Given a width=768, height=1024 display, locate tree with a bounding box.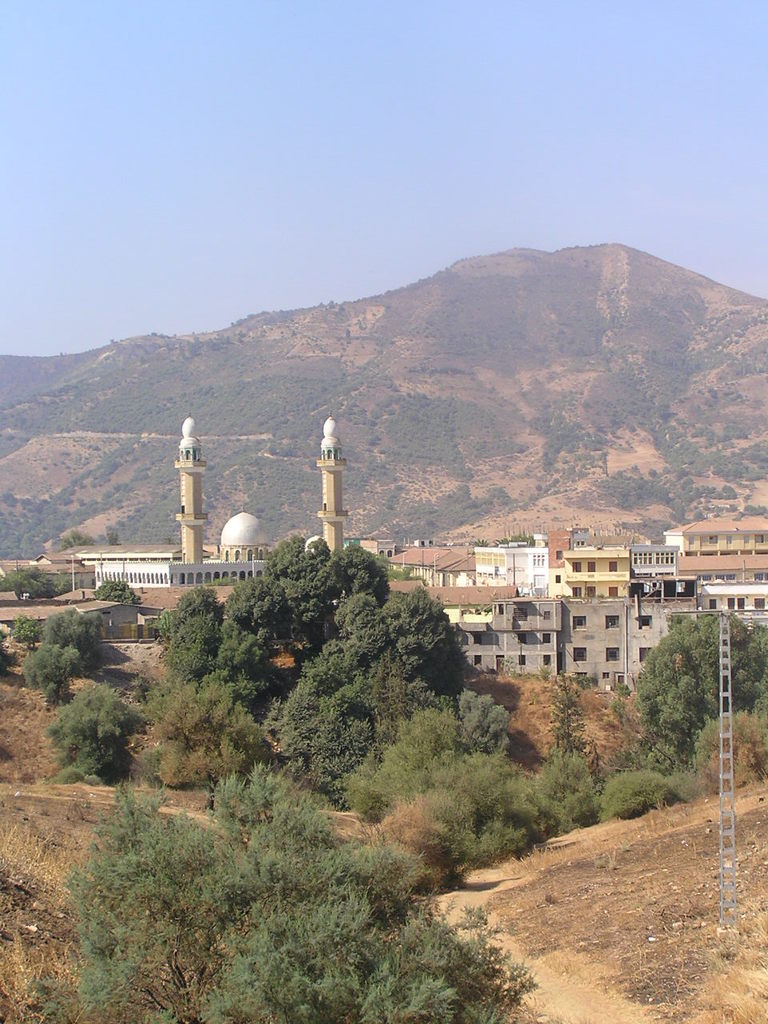
Located: <bbox>60, 781, 256, 1023</bbox>.
